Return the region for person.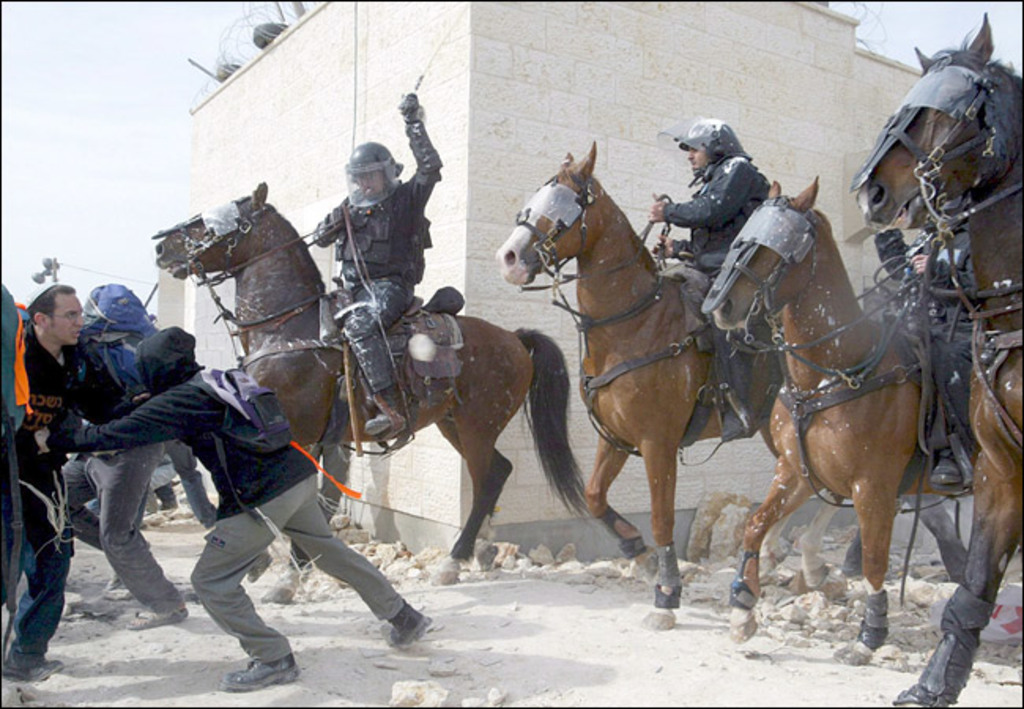
region(304, 93, 452, 432).
